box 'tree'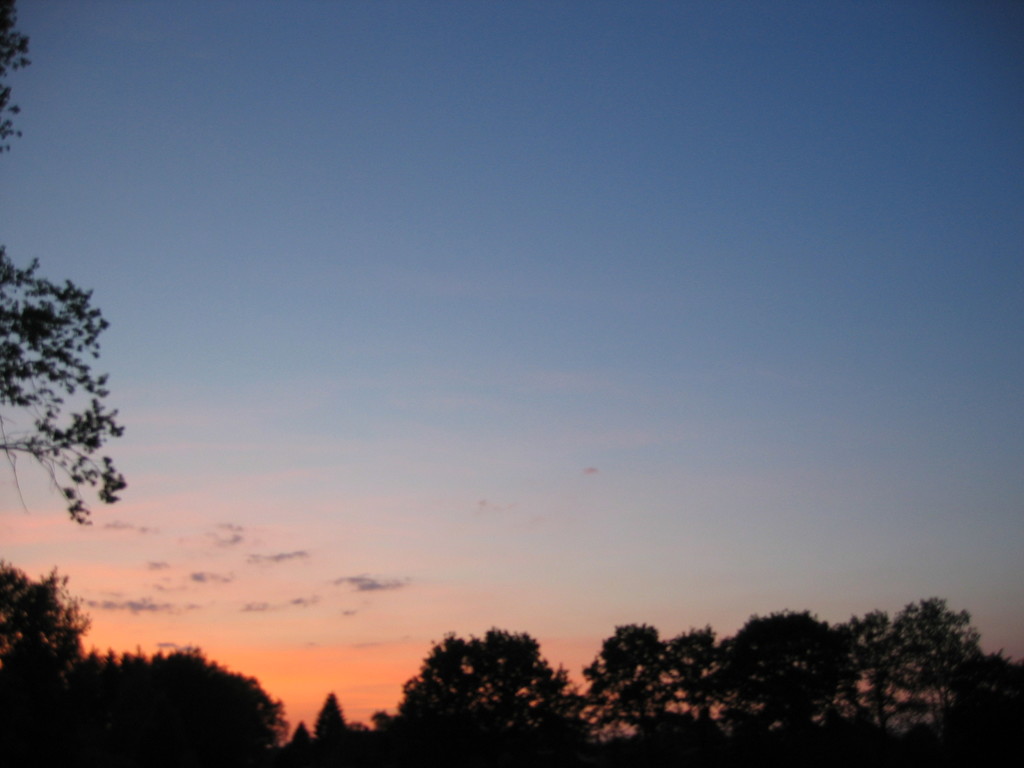
[577,616,684,767]
